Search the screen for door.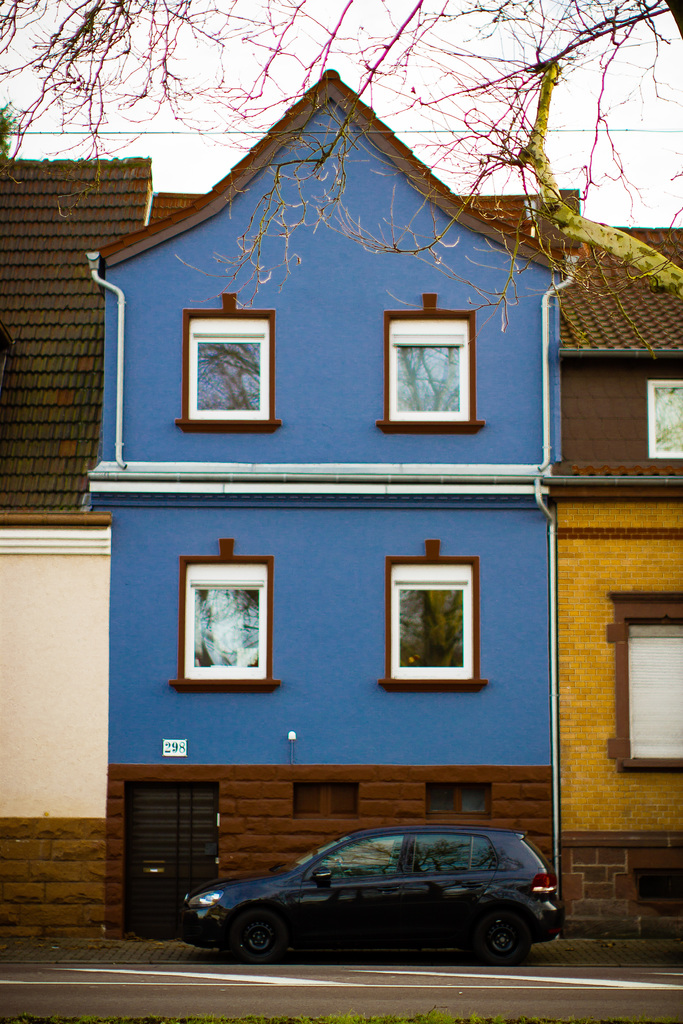
Found at (425, 785, 499, 836).
